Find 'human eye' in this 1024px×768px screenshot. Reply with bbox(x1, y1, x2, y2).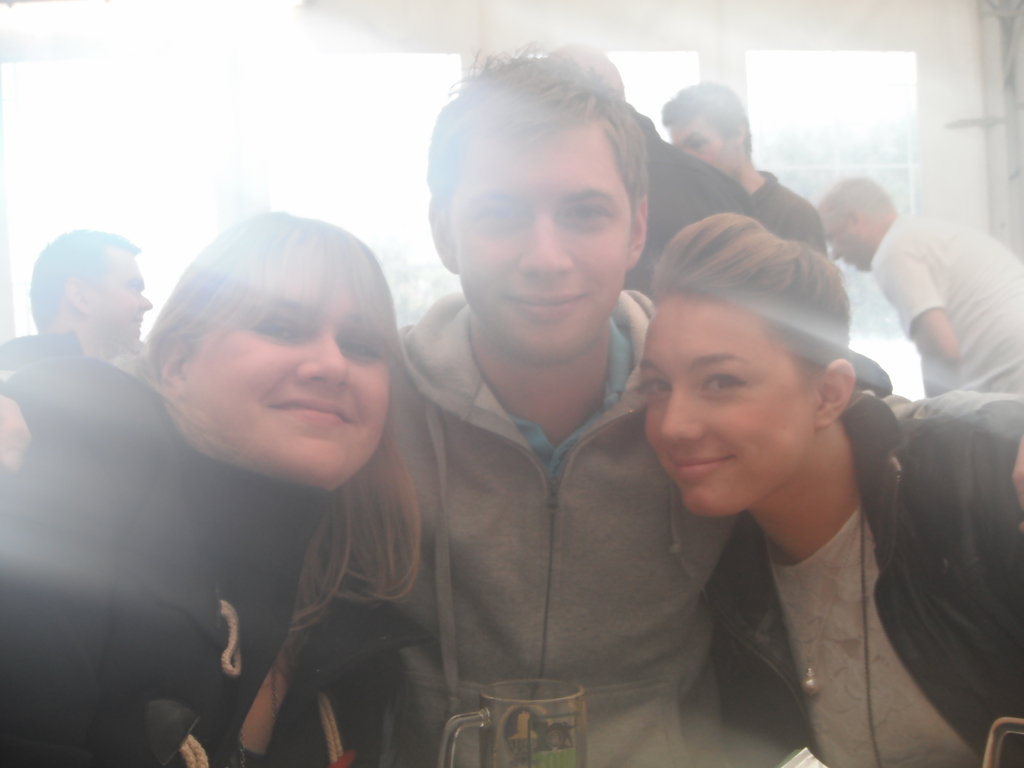
bbox(243, 311, 313, 342).
